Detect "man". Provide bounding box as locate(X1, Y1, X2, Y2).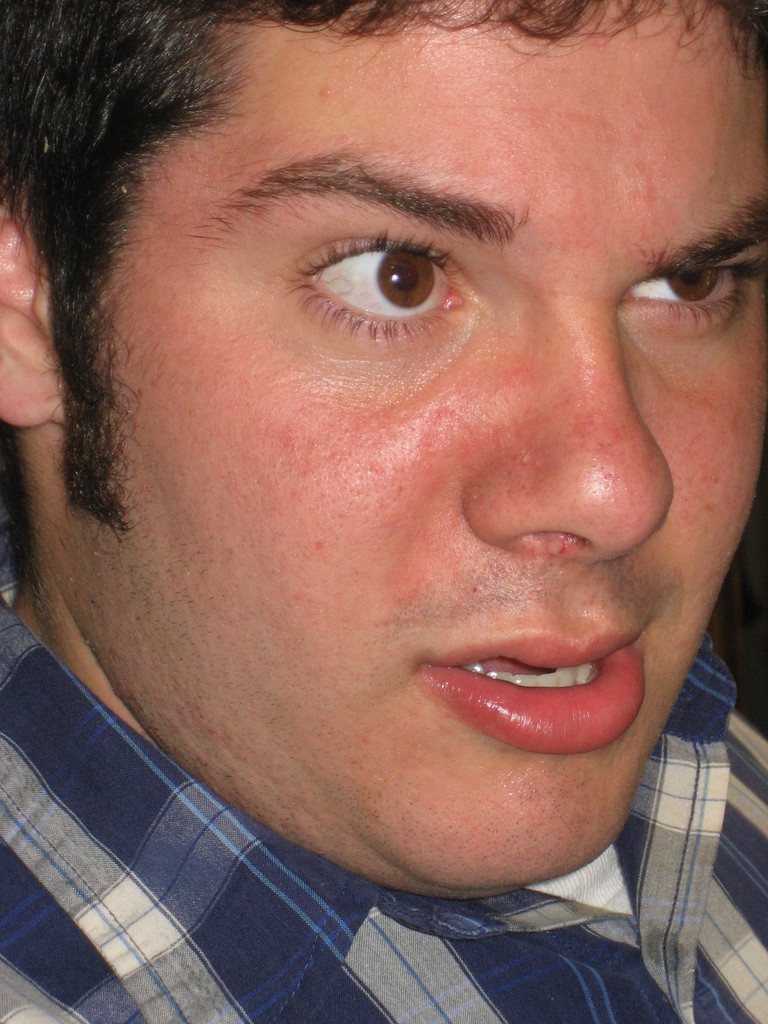
locate(0, 0, 767, 1023).
